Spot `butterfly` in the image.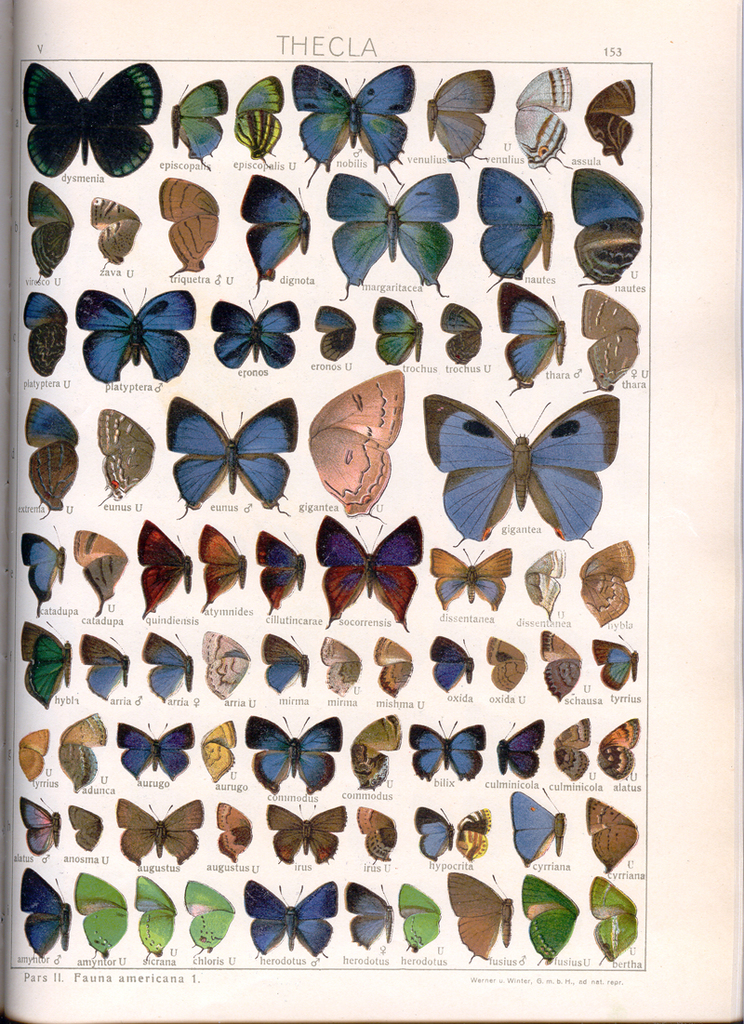
`butterfly` found at x1=423, y1=63, x2=494, y2=171.
